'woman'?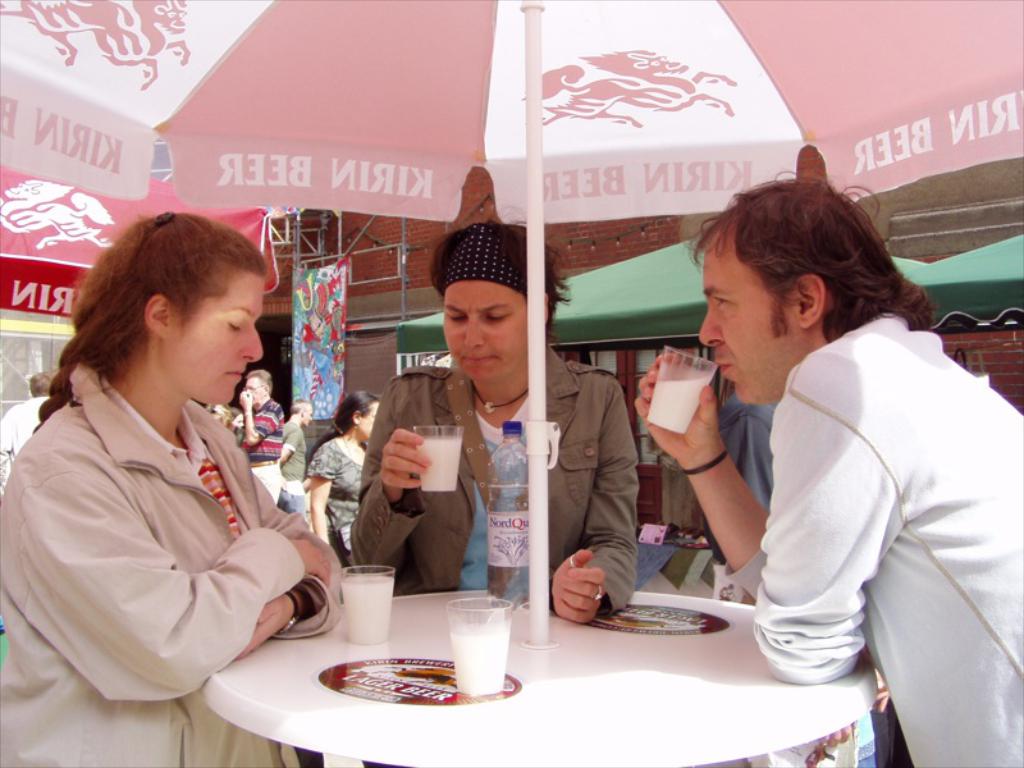
0 214 342 767
